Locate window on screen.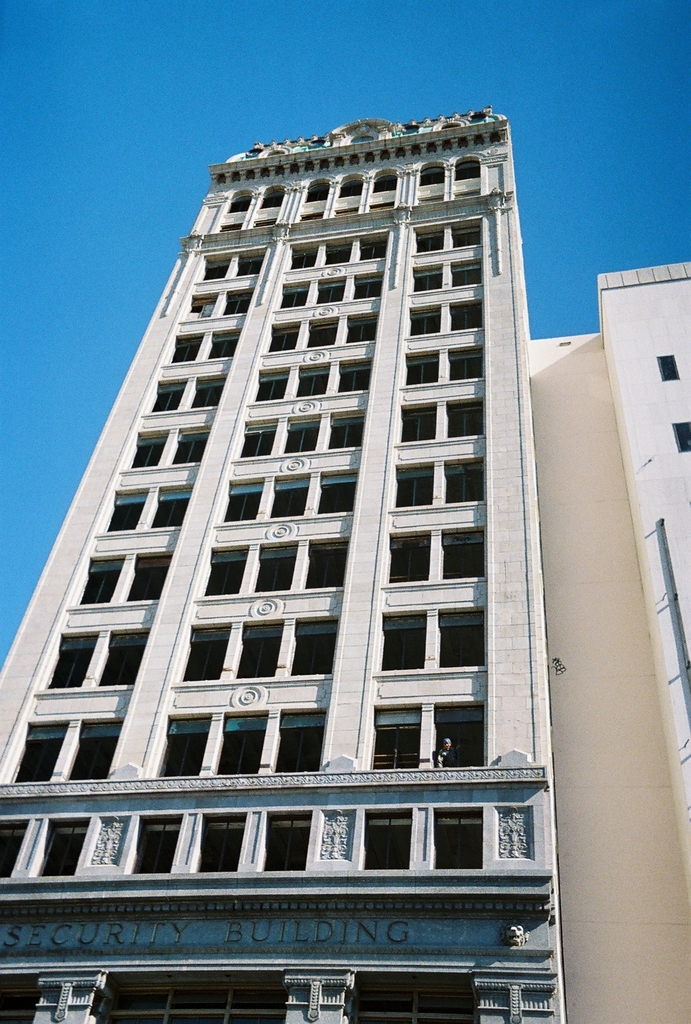
On screen at 417, 163, 446, 204.
